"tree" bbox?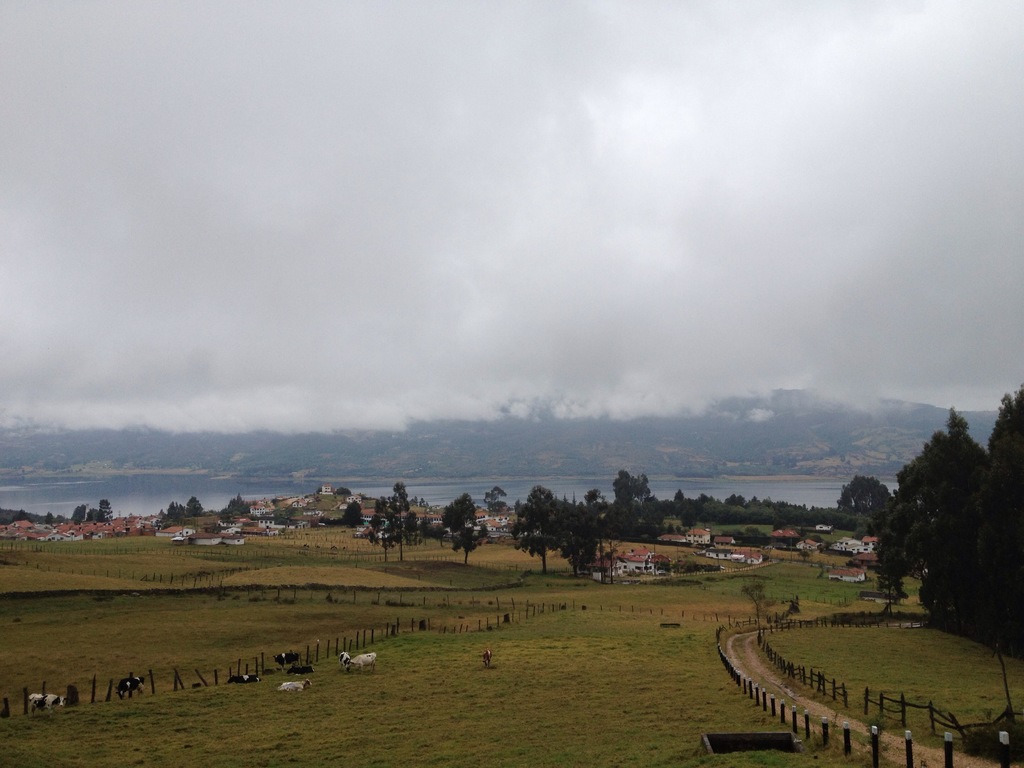
bbox=(584, 481, 604, 522)
